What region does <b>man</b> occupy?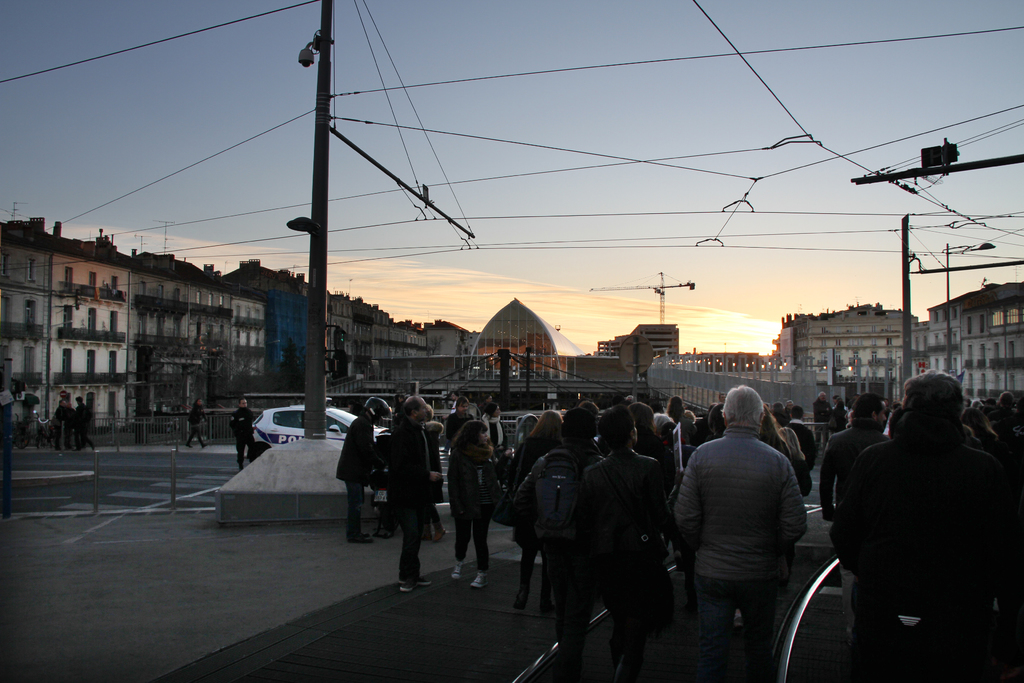
select_region(334, 398, 390, 545).
